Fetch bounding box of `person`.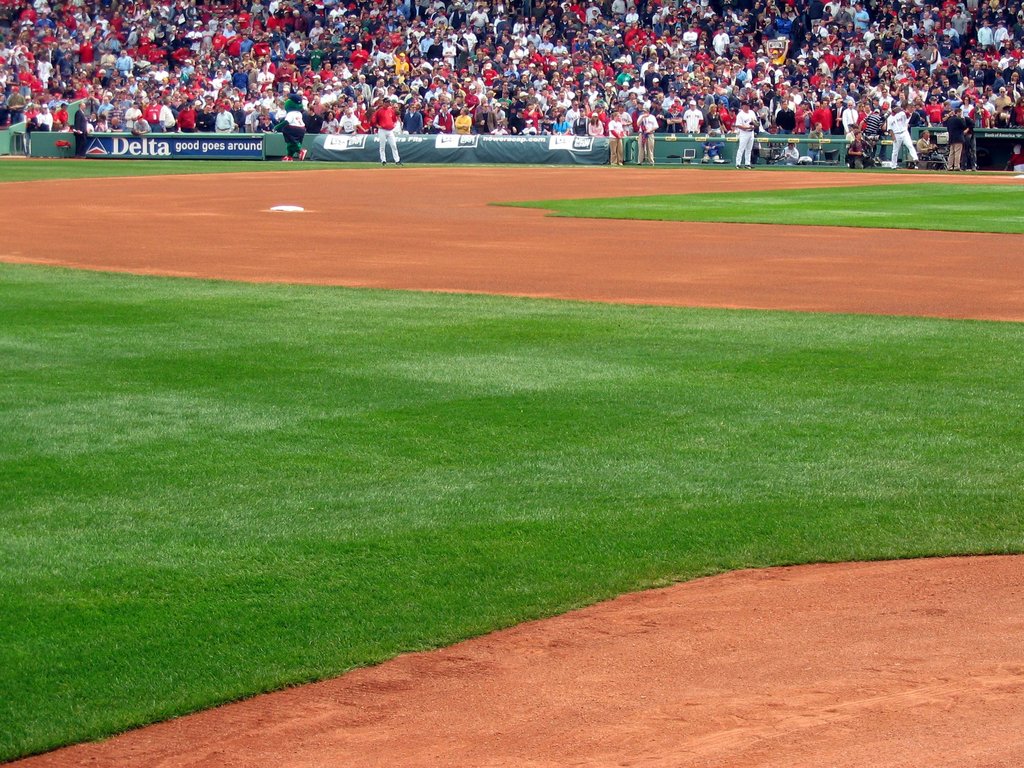
Bbox: <region>883, 103, 922, 169</region>.
